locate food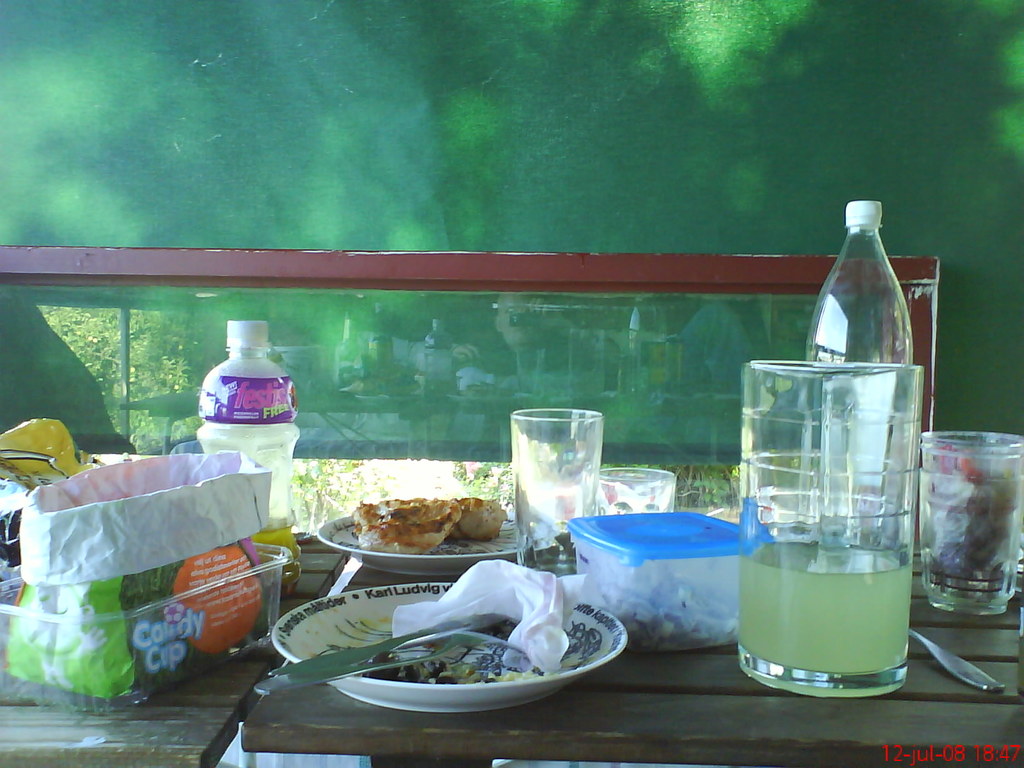
{"x1": 447, "y1": 491, "x2": 509, "y2": 546}
